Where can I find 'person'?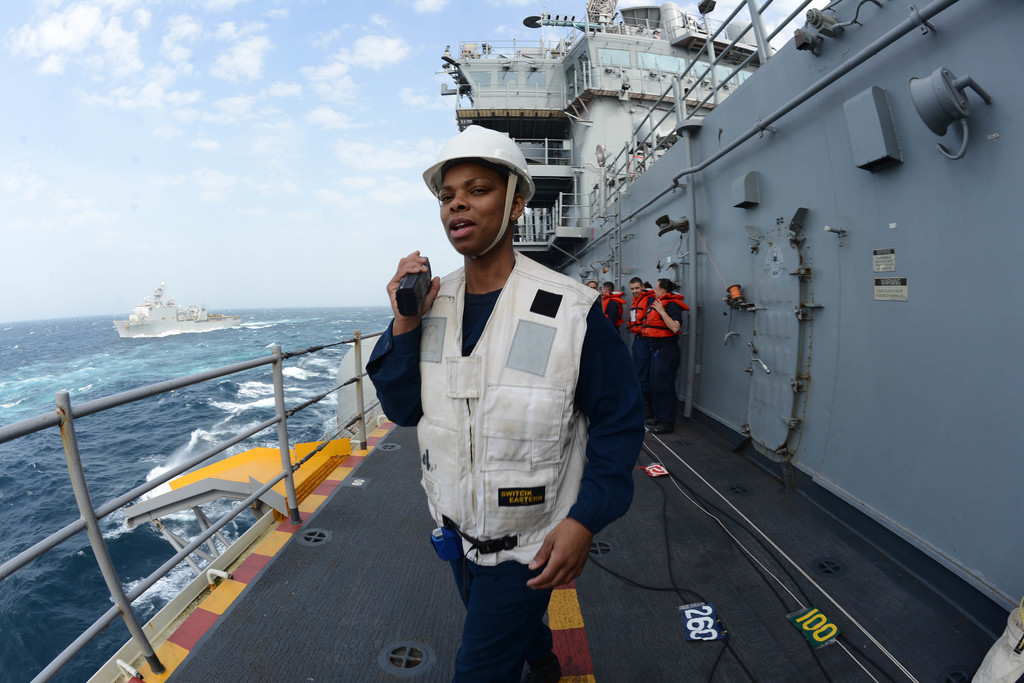
You can find it at x1=371 y1=141 x2=602 y2=673.
